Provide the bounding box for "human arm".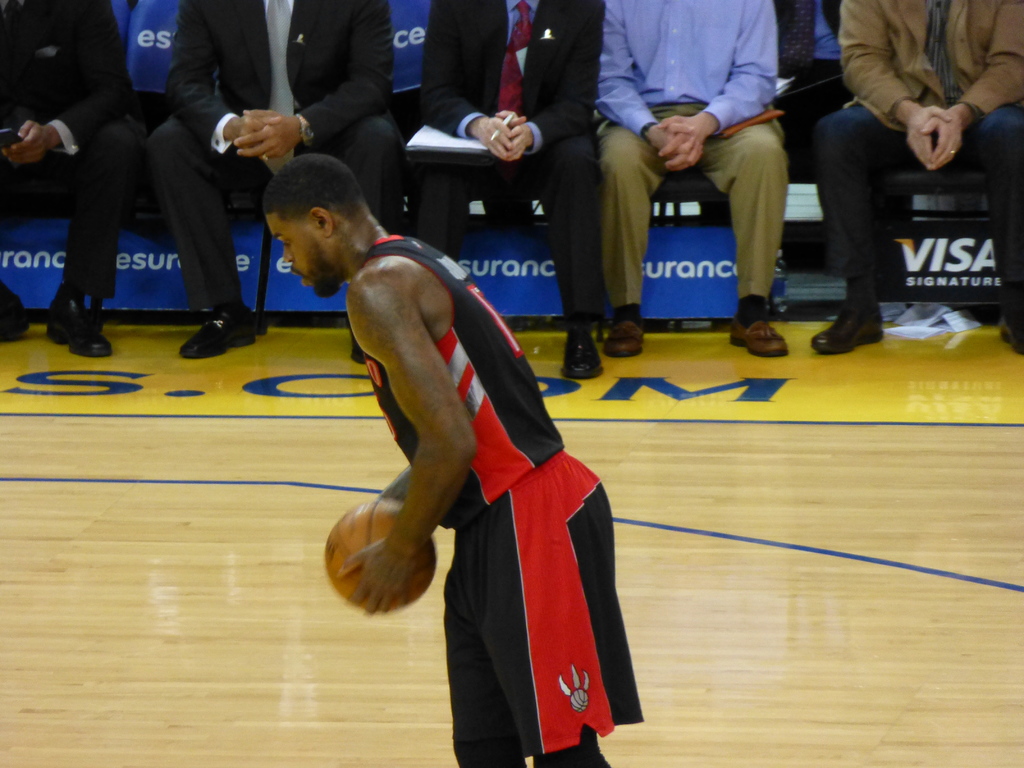
select_region(165, 3, 278, 150).
